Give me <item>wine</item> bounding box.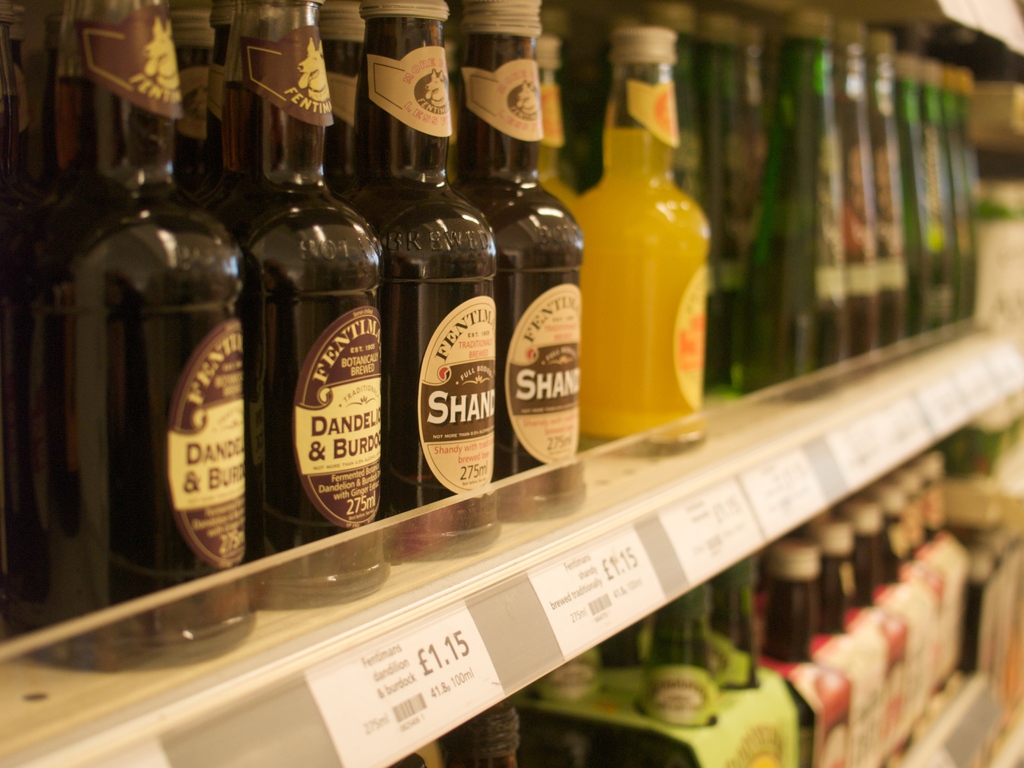
left=845, top=493, right=900, bottom=742.
